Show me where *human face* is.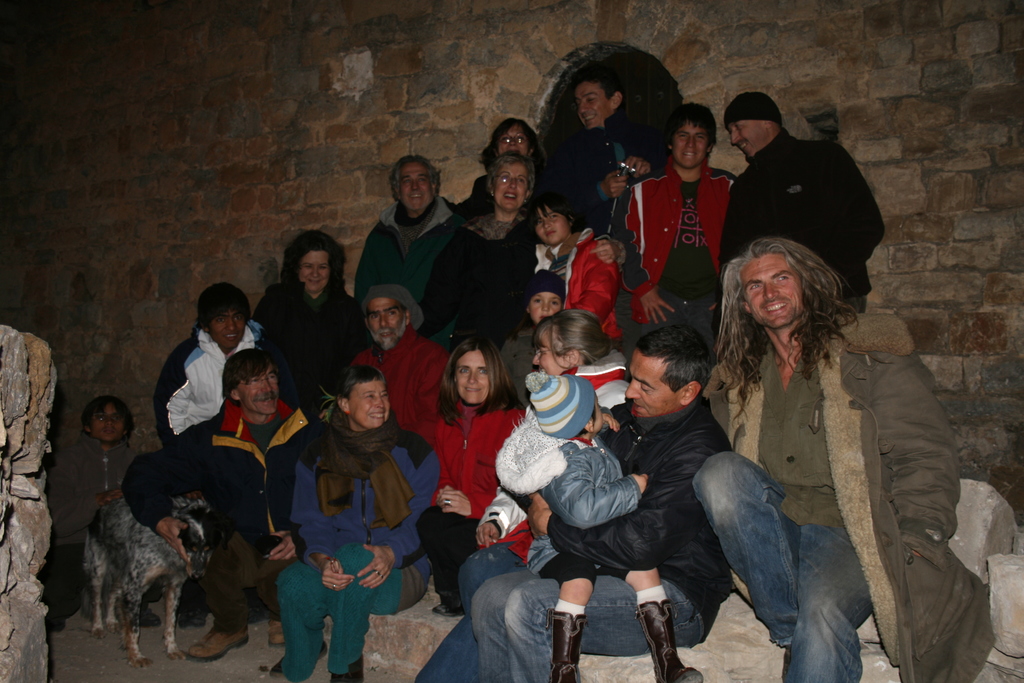
*human face* is at select_region(529, 290, 561, 325).
